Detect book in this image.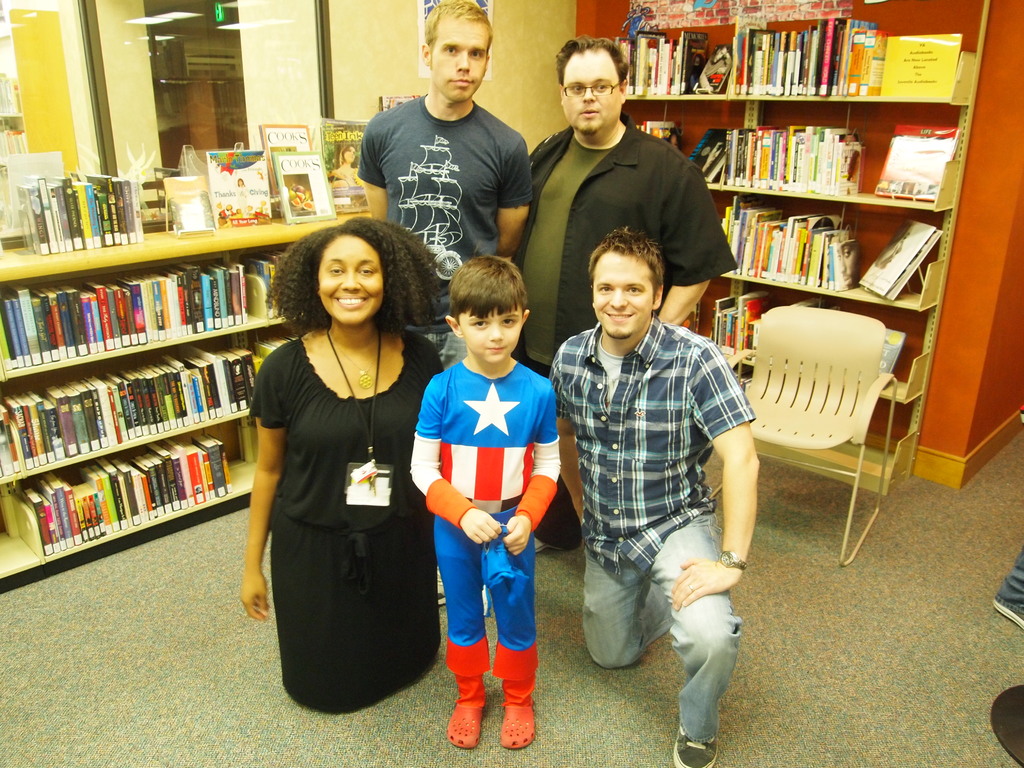
Detection: left=888, top=31, right=959, bottom=103.
